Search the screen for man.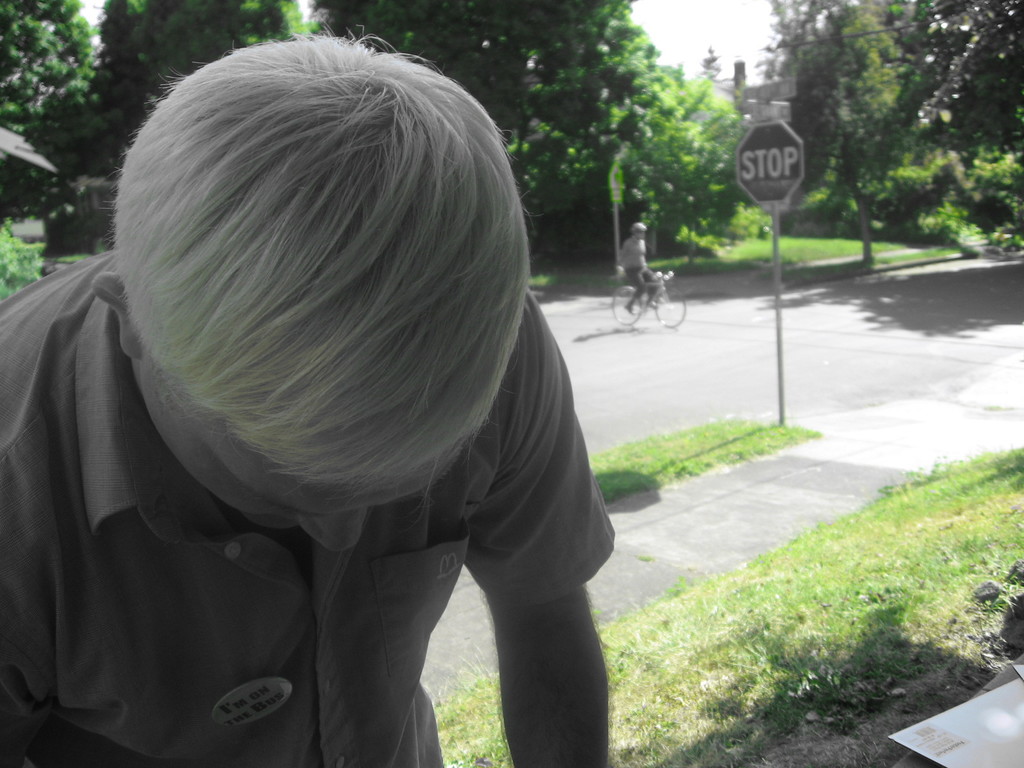
Found at (x1=0, y1=17, x2=701, y2=741).
